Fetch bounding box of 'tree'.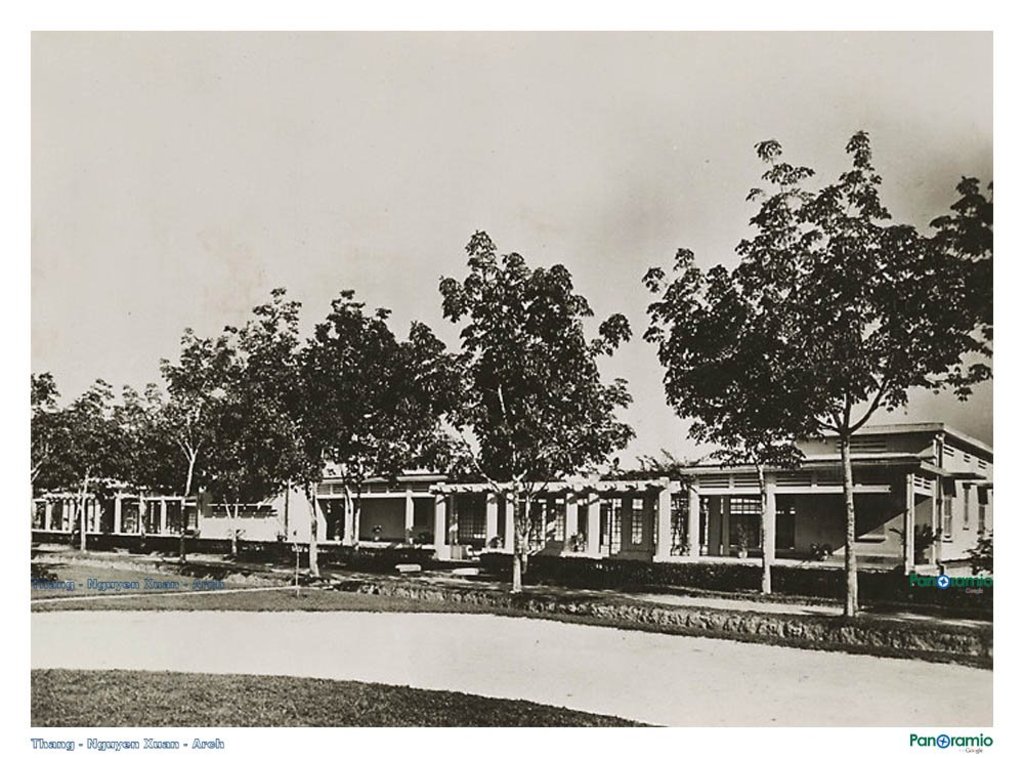
Bbox: box=[45, 378, 135, 553].
